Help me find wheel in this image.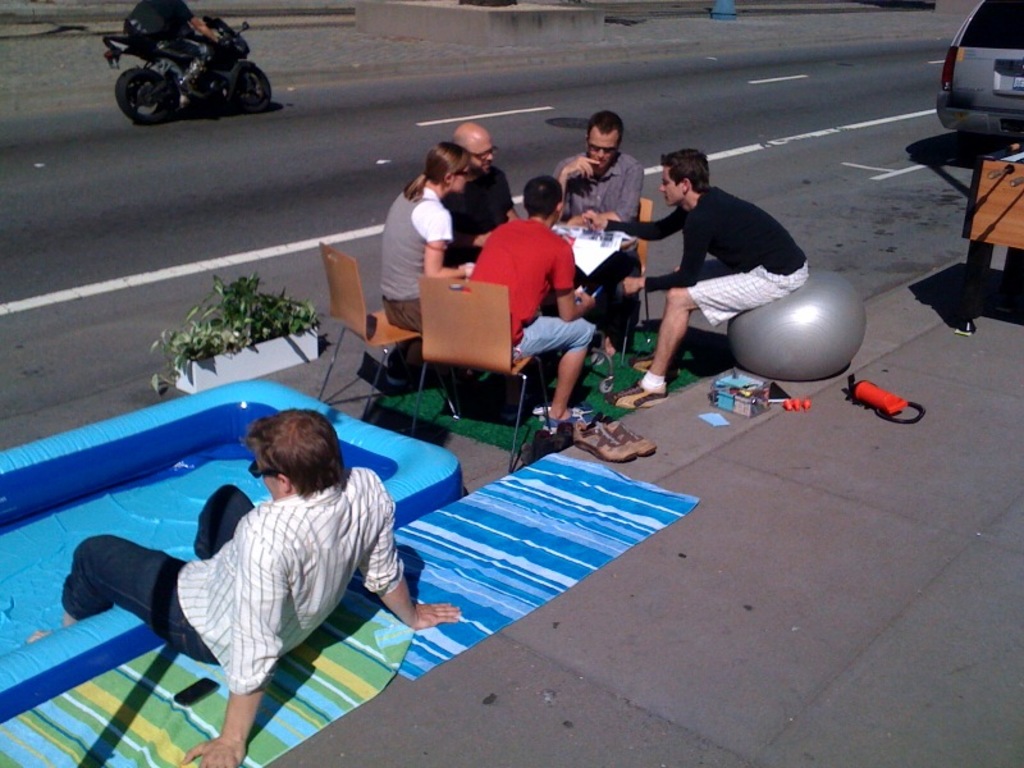
Found it: <box>220,65,275,111</box>.
